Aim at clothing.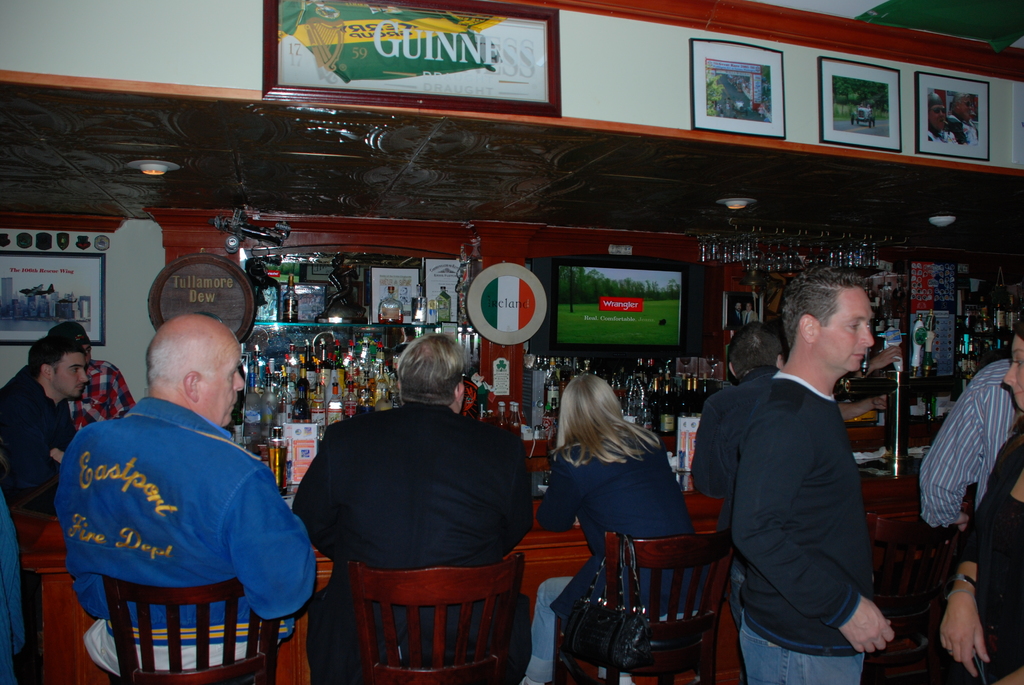
Aimed at (0,372,74,504).
